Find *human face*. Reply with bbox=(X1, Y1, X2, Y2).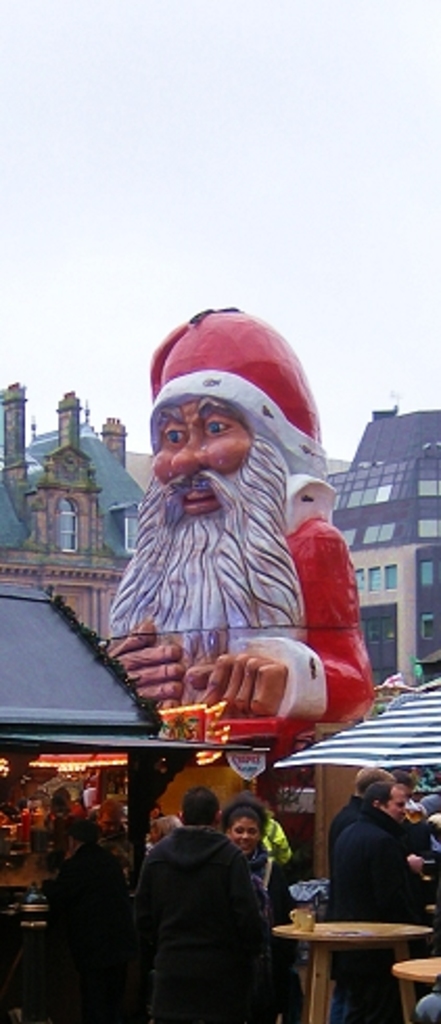
bbox=(102, 397, 297, 667).
